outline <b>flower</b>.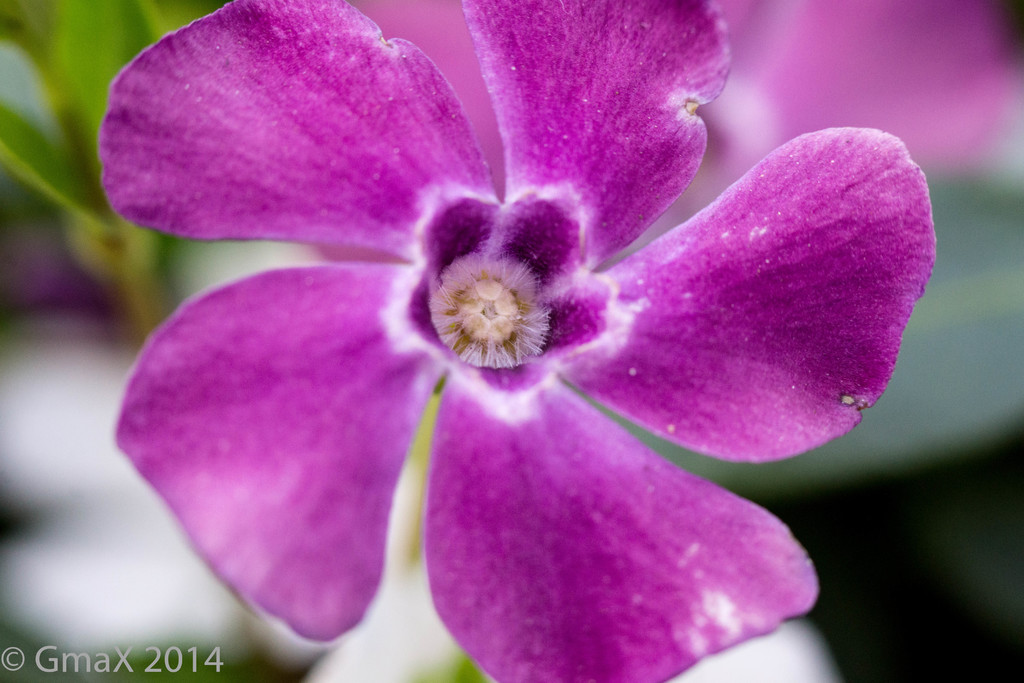
Outline: 83/0/952/671.
